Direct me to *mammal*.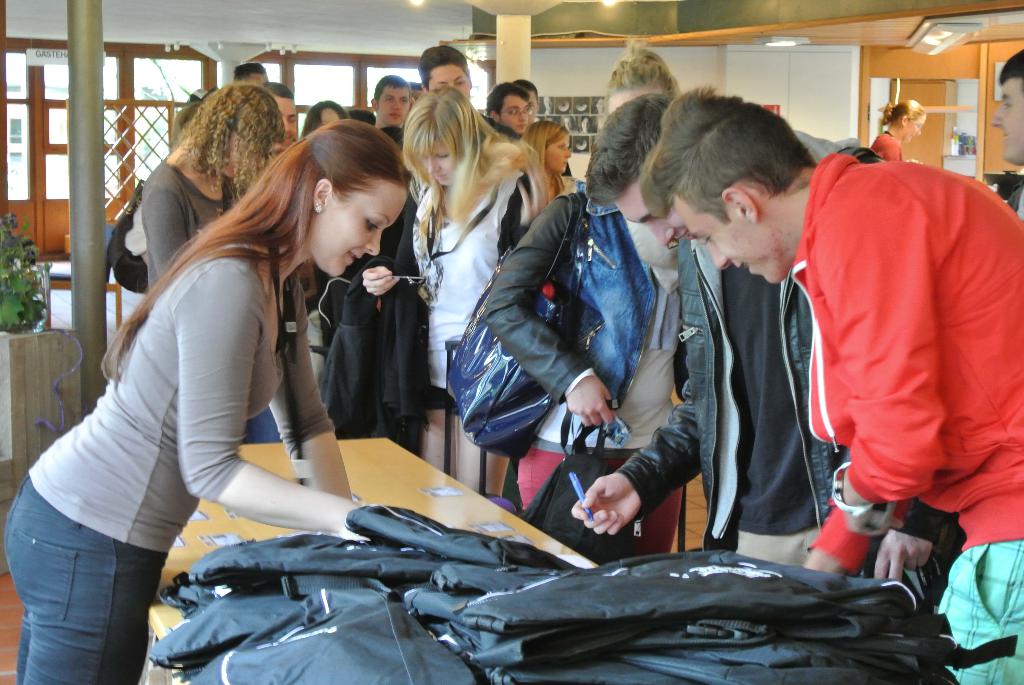
Direction: pyautogui.locateOnScreen(0, 140, 375, 677).
